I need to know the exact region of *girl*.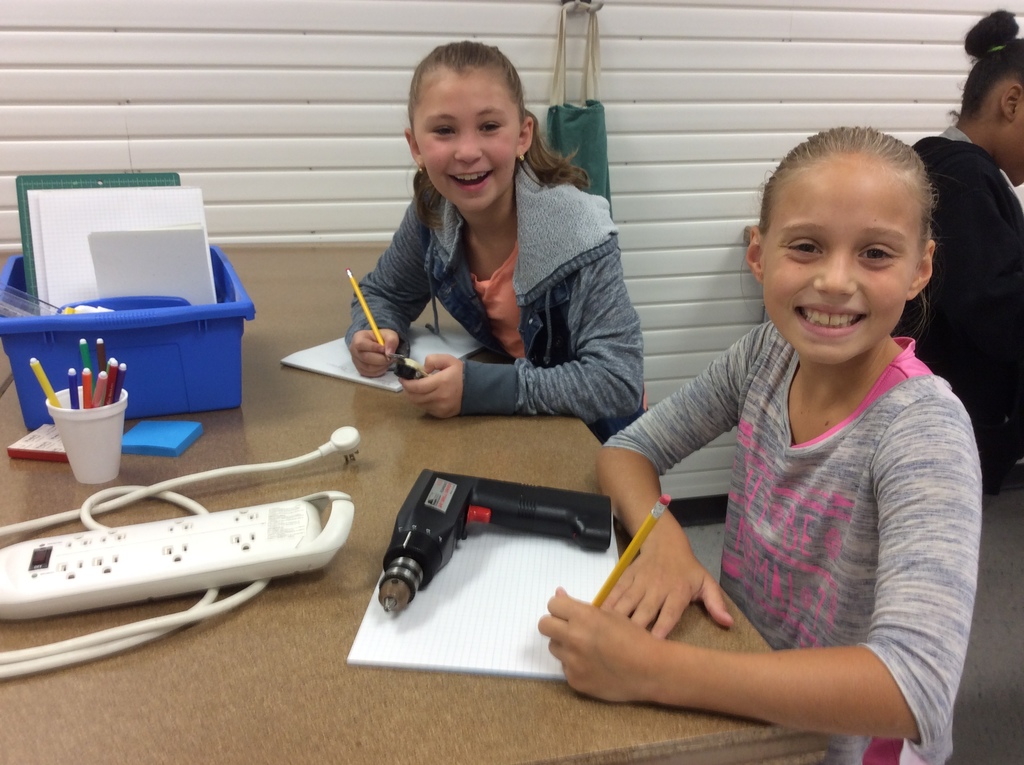
Region: (343, 38, 650, 440).
